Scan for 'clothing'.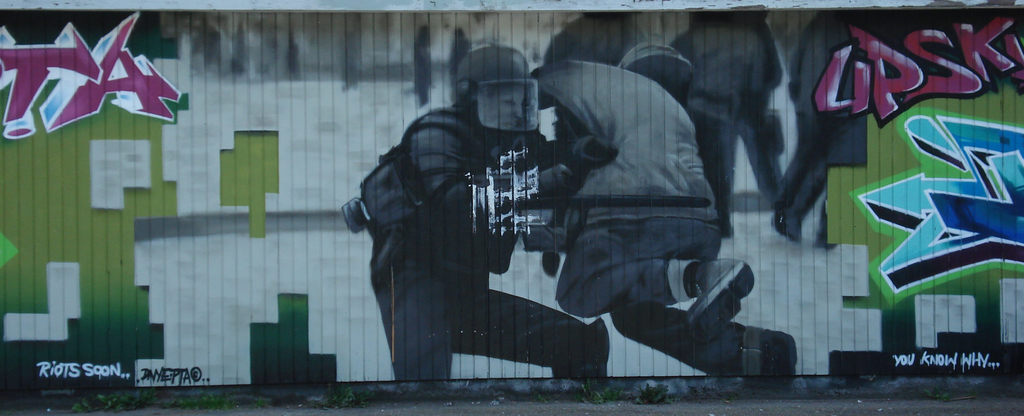
Scan result: l=790, t=8, r=849, b=117.
